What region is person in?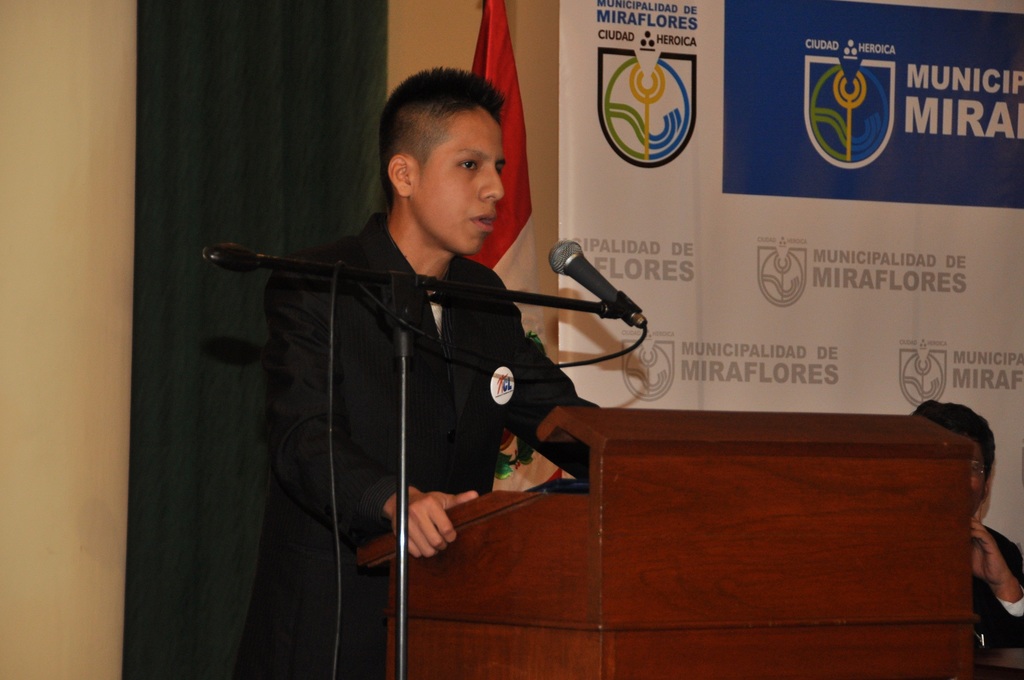
x1=909, y1=401, x2=1023, y2=647.
